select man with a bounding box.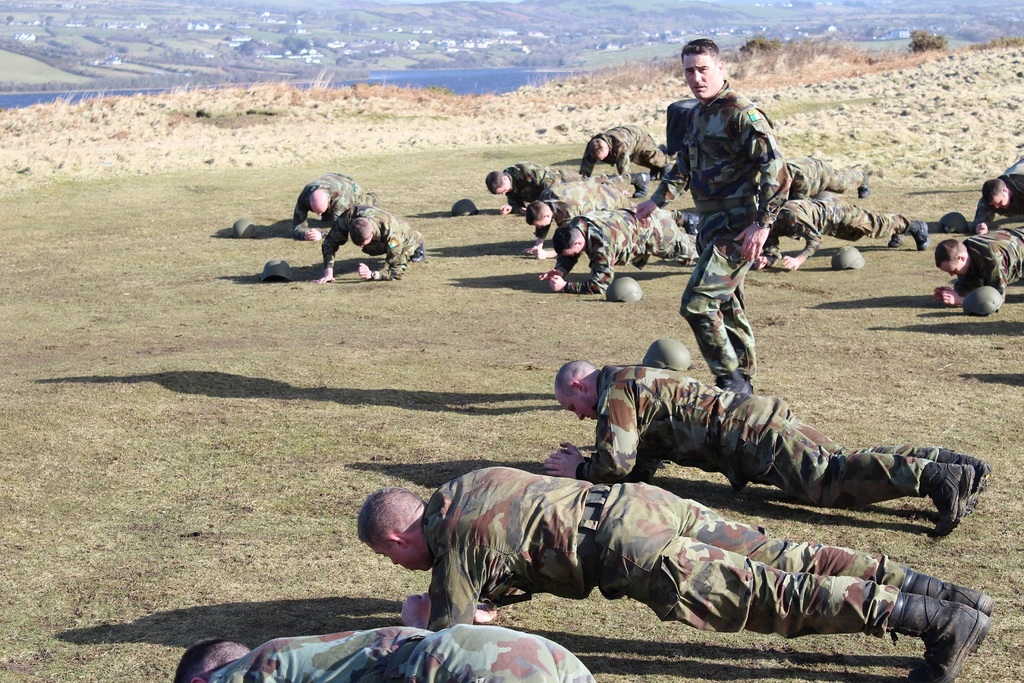
{"left": 785, "top": 149, "right": 871, "bottom": 198}.
